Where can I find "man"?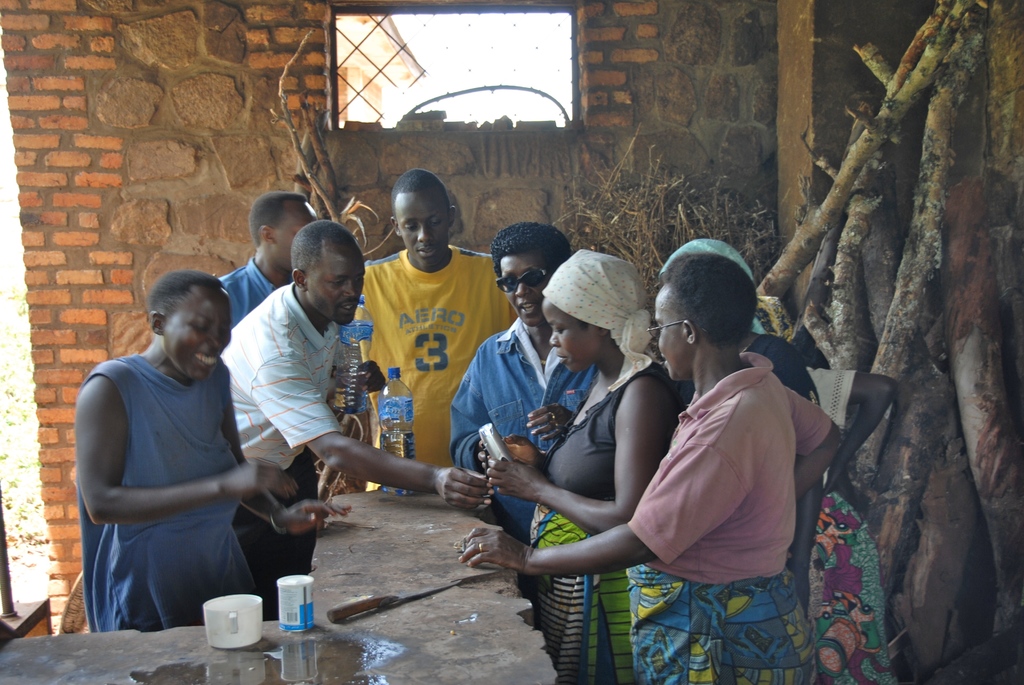
You can find it at x1=450, y1=221, x2=588, y2=557.
